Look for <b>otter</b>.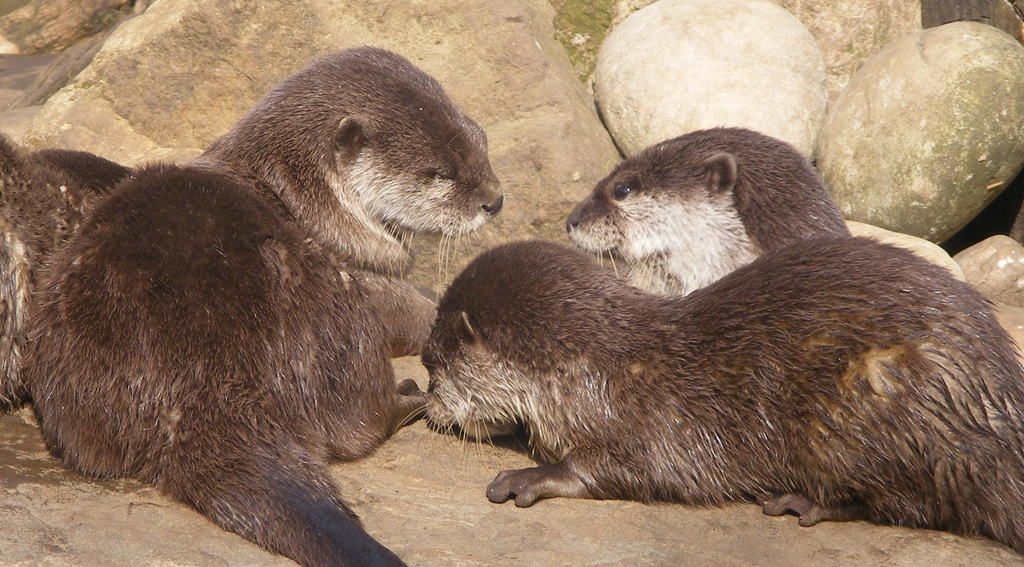
Found: x1=20 y1=42 x2=502 y2=566.
